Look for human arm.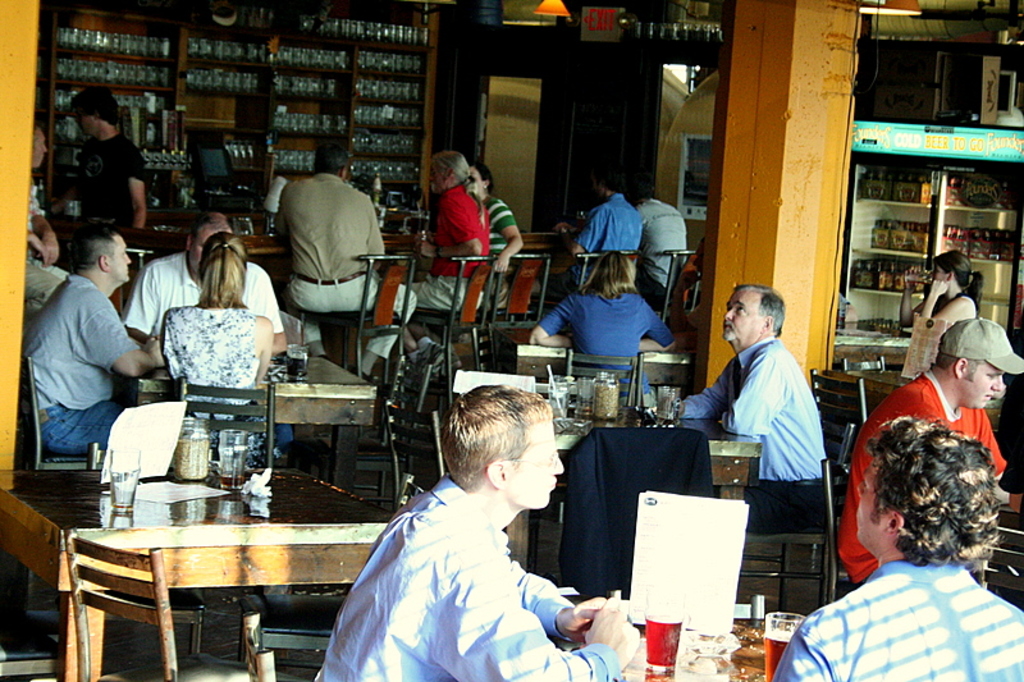
Found: BBox(549, 211, 613, 260).
